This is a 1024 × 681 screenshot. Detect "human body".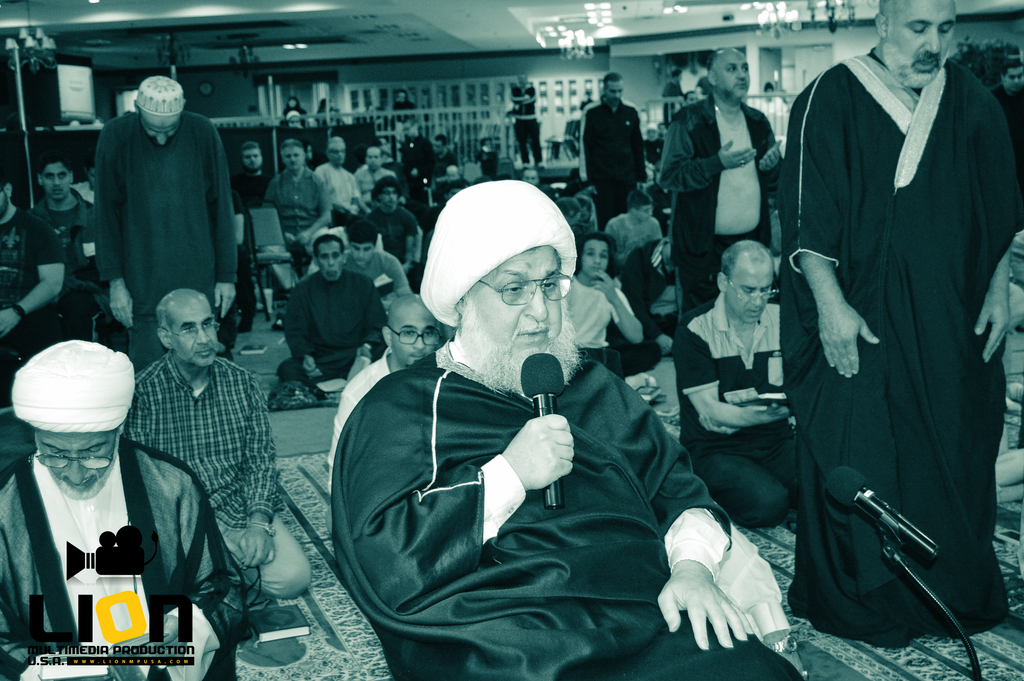
box=[673, 235, 805, 528].
